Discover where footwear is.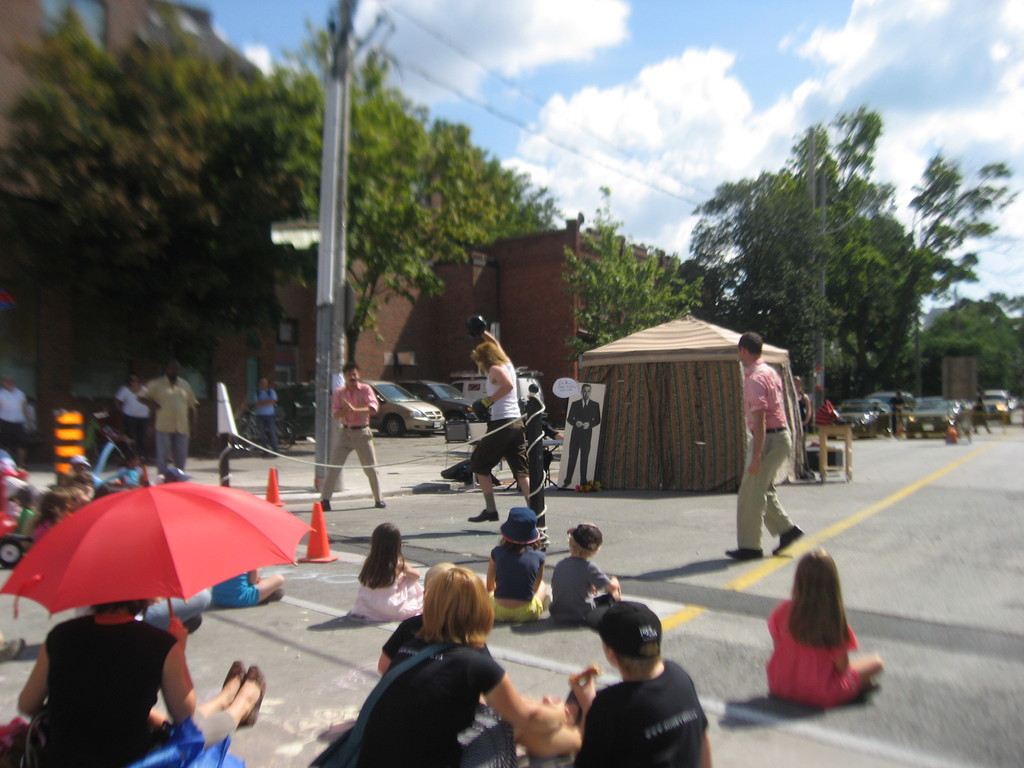
Discovered at (x1=374, y1=496, x2=386, y2=509).
